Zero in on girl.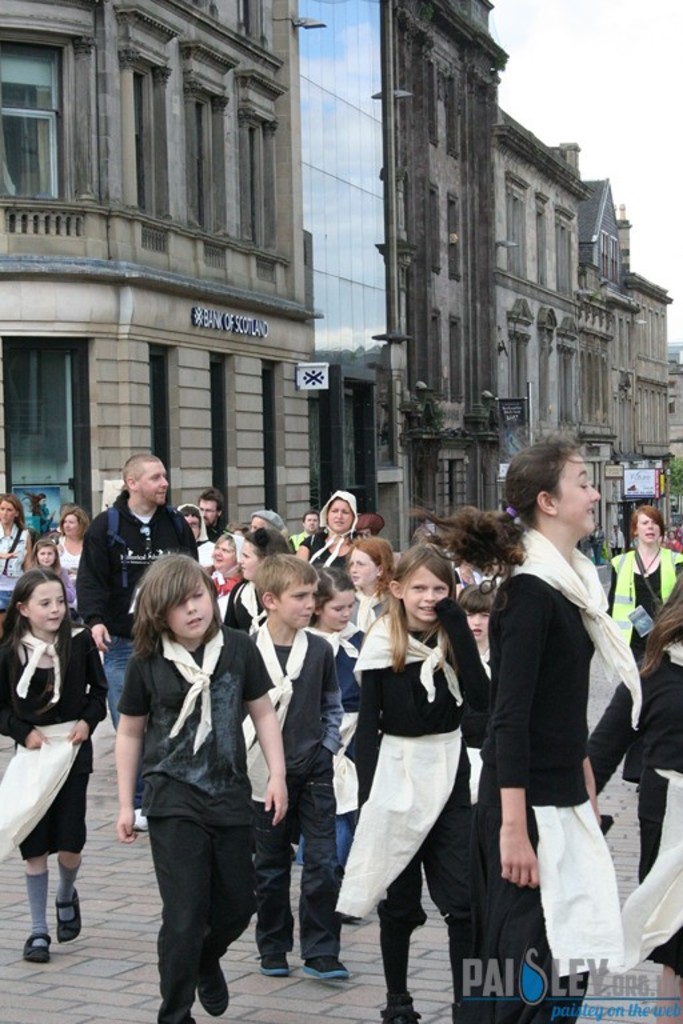
Zeroed in: 337/548/487/1021.
